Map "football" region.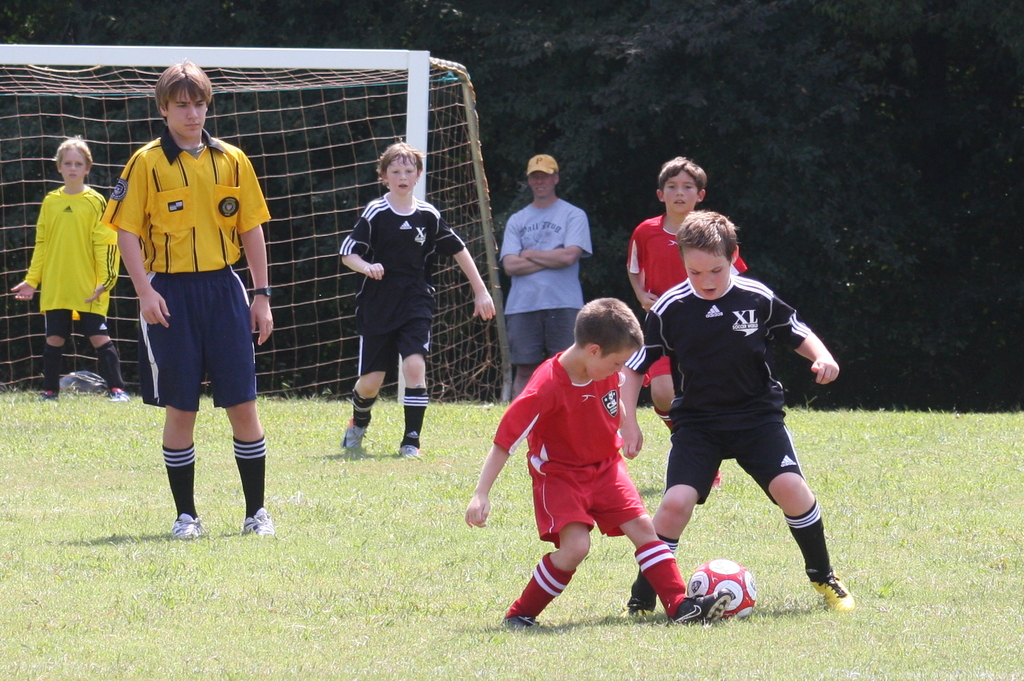
Mapped to [681,557,757,618].
